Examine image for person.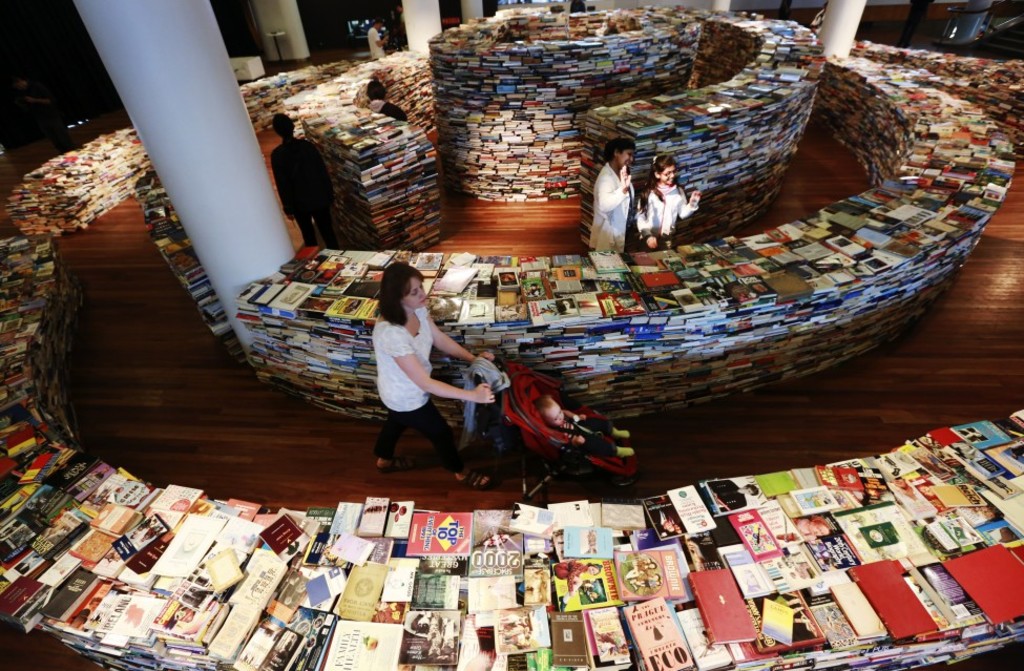
Examination result: box(271, 113, 328, 237).
